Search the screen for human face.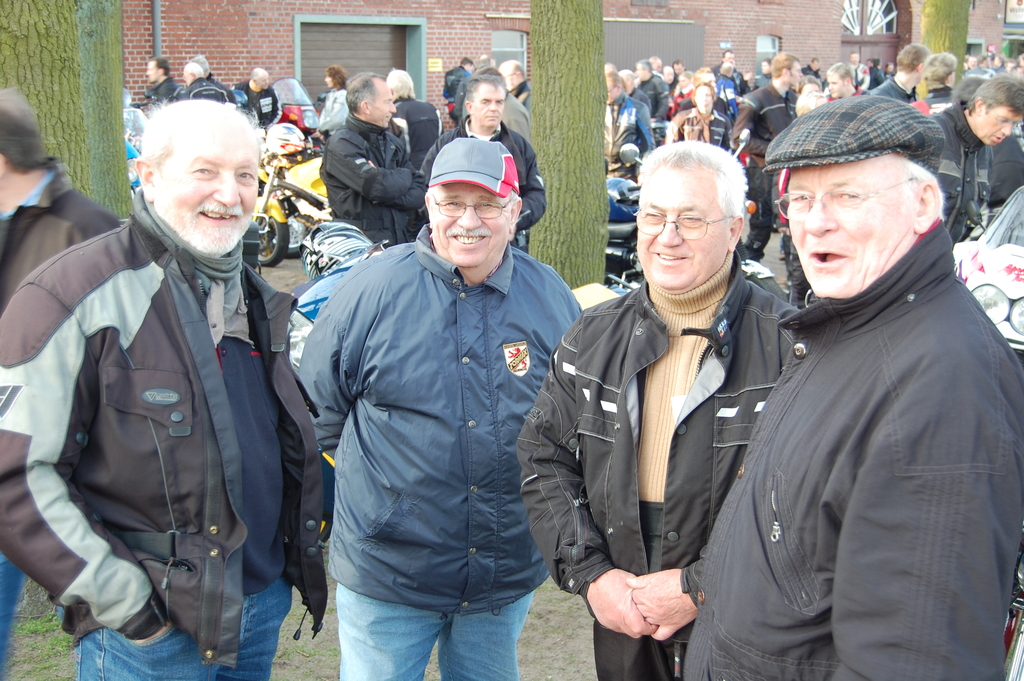
Found at detection(433, 179, 508, 265).
